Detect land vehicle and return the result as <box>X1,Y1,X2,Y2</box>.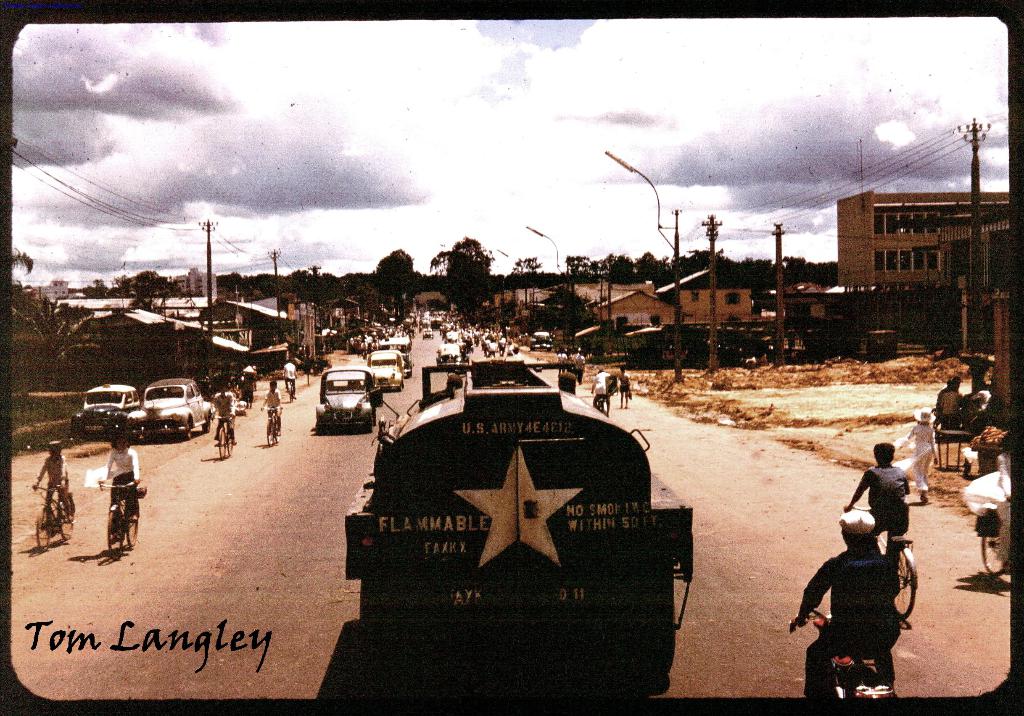
<box>134,376,211,437</box>.
